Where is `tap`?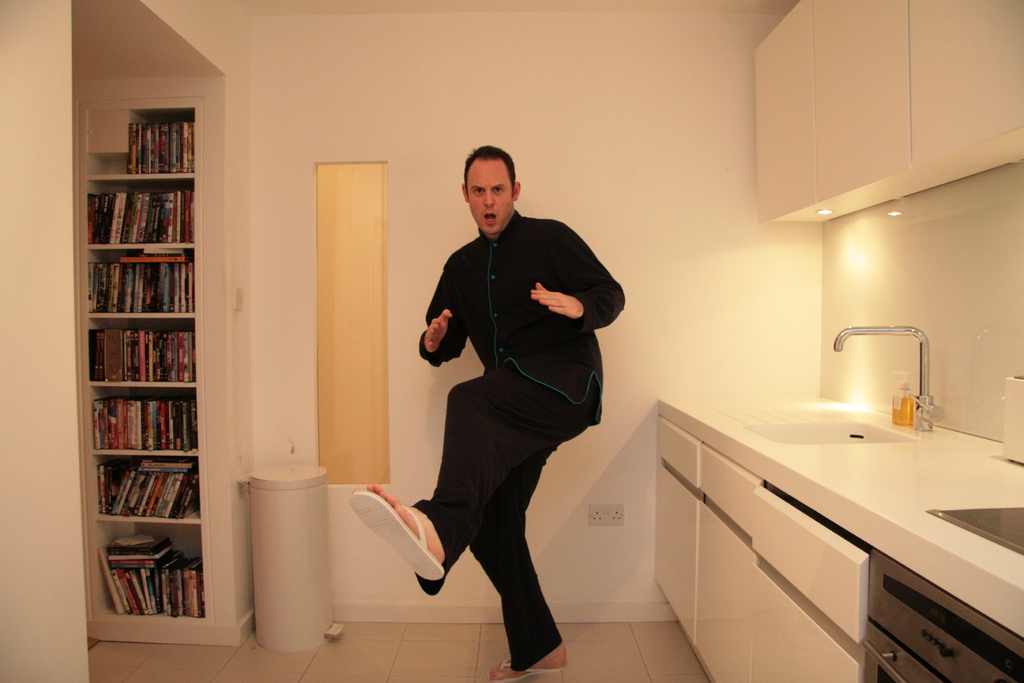
region(822, 322, 960, 454).
